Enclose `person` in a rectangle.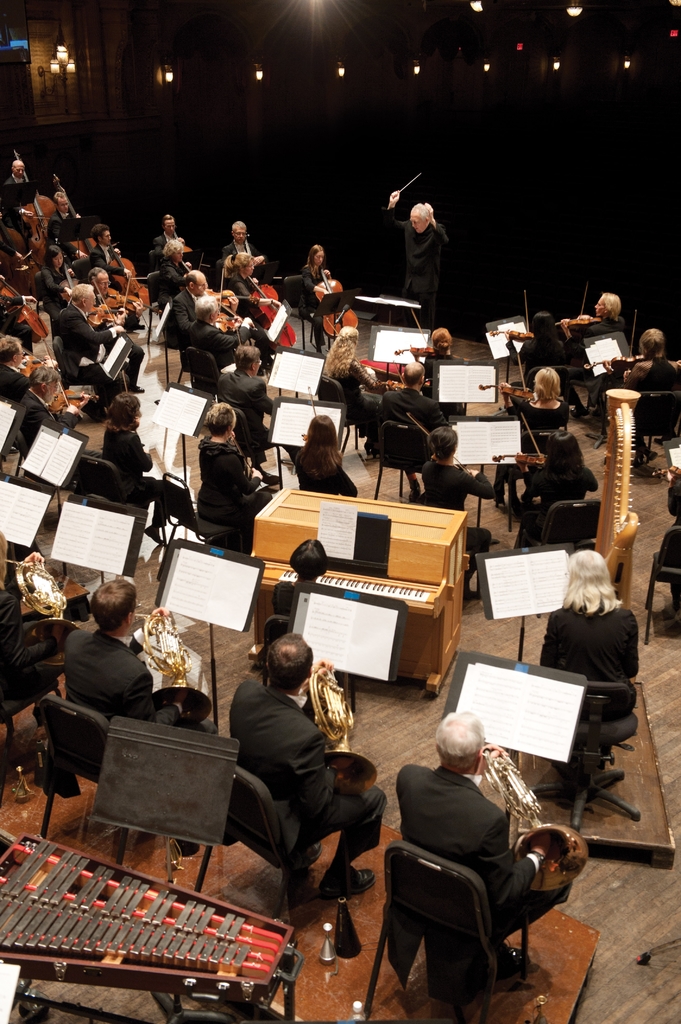
609/319/680/444.
